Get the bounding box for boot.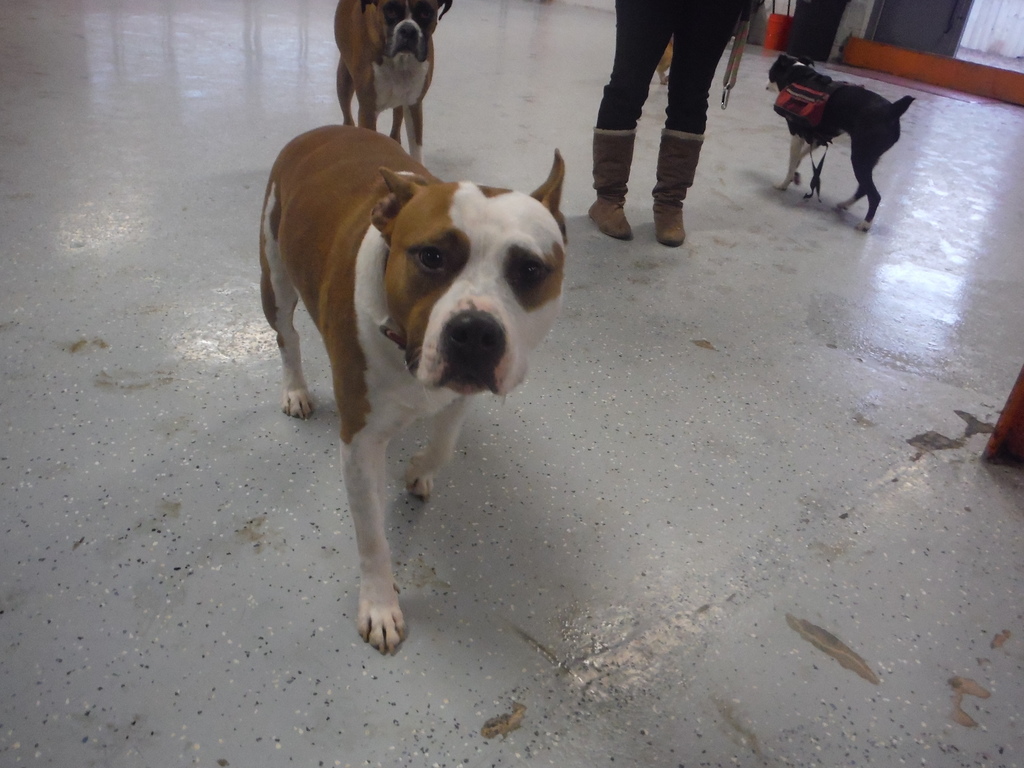
659,124,705,248.
